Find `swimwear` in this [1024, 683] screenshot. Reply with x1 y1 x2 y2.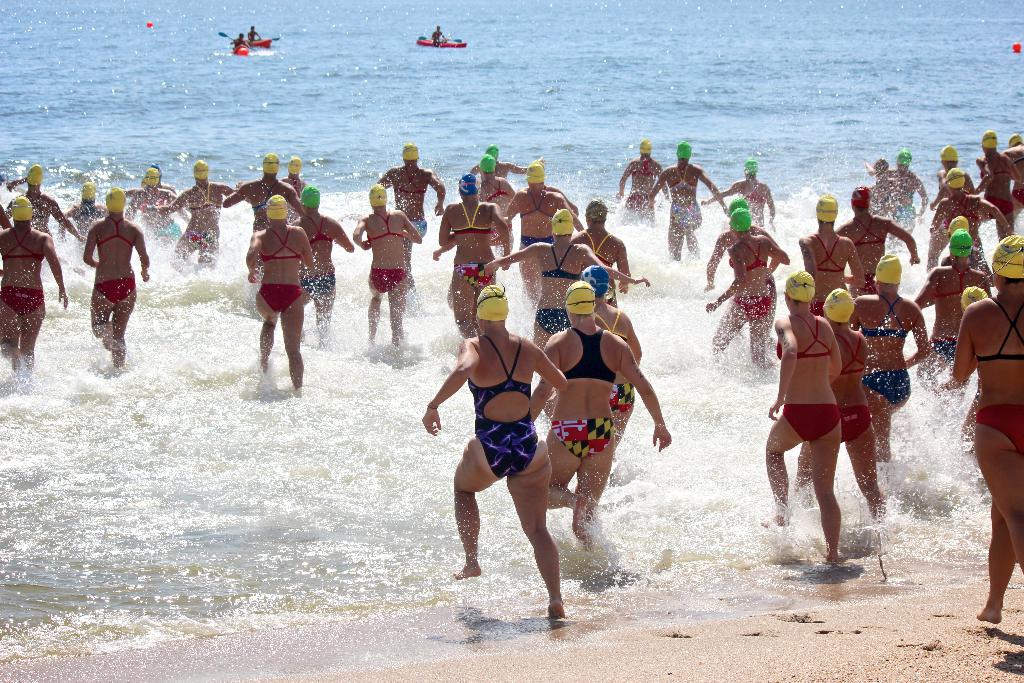
626 186 660 202.
